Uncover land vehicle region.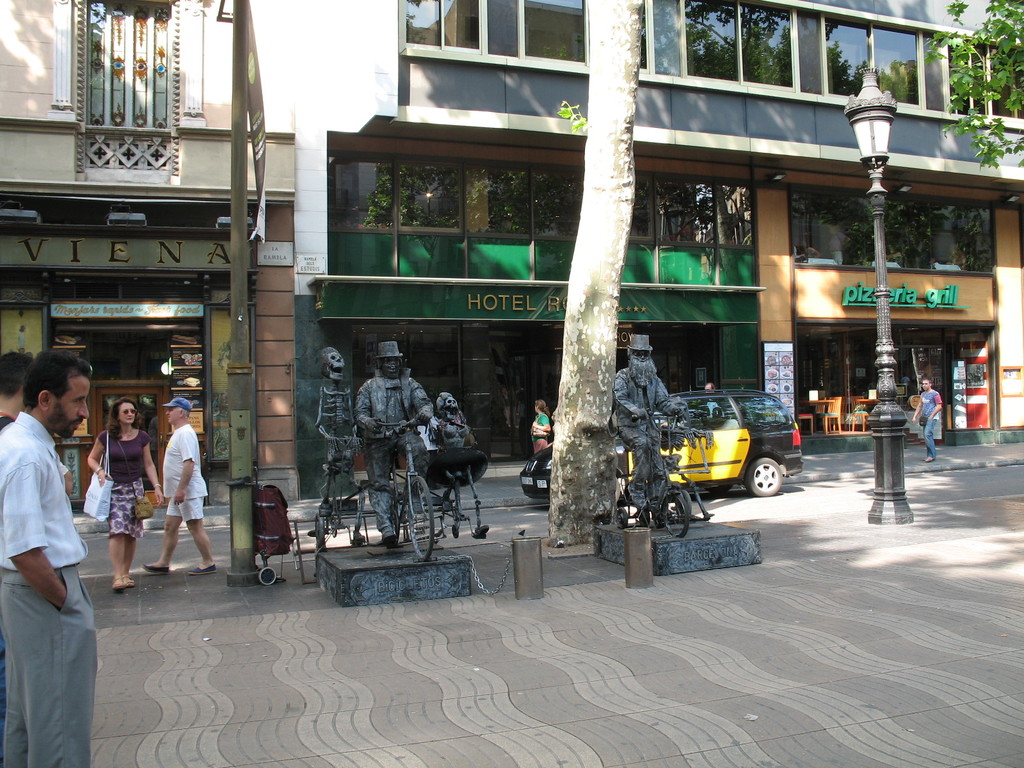
Uncovered: (left=520, top=388, right=803, bottom=498).
